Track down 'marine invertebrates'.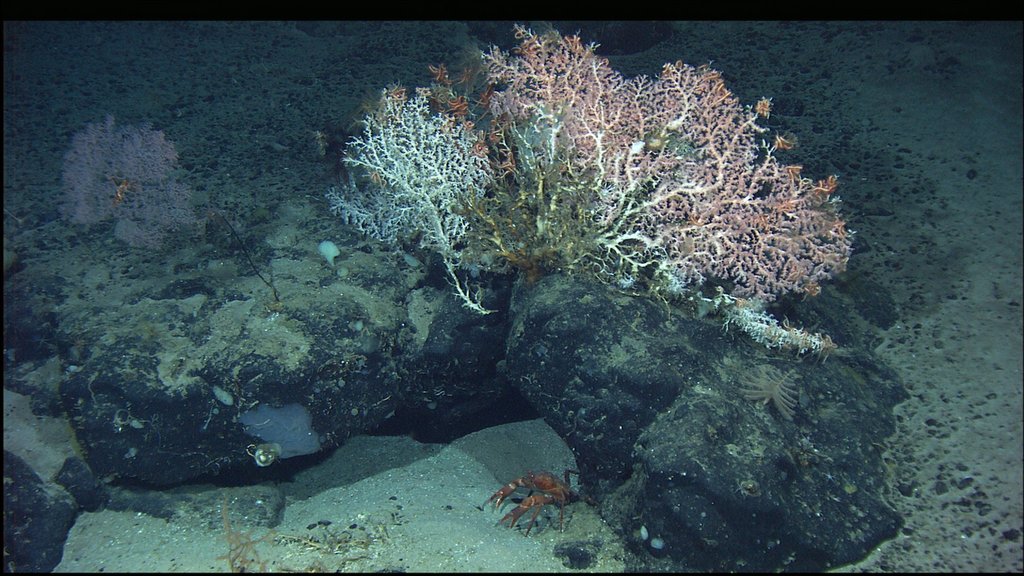
Tracked to [left=51, top=111, right=250, bottom=260].
